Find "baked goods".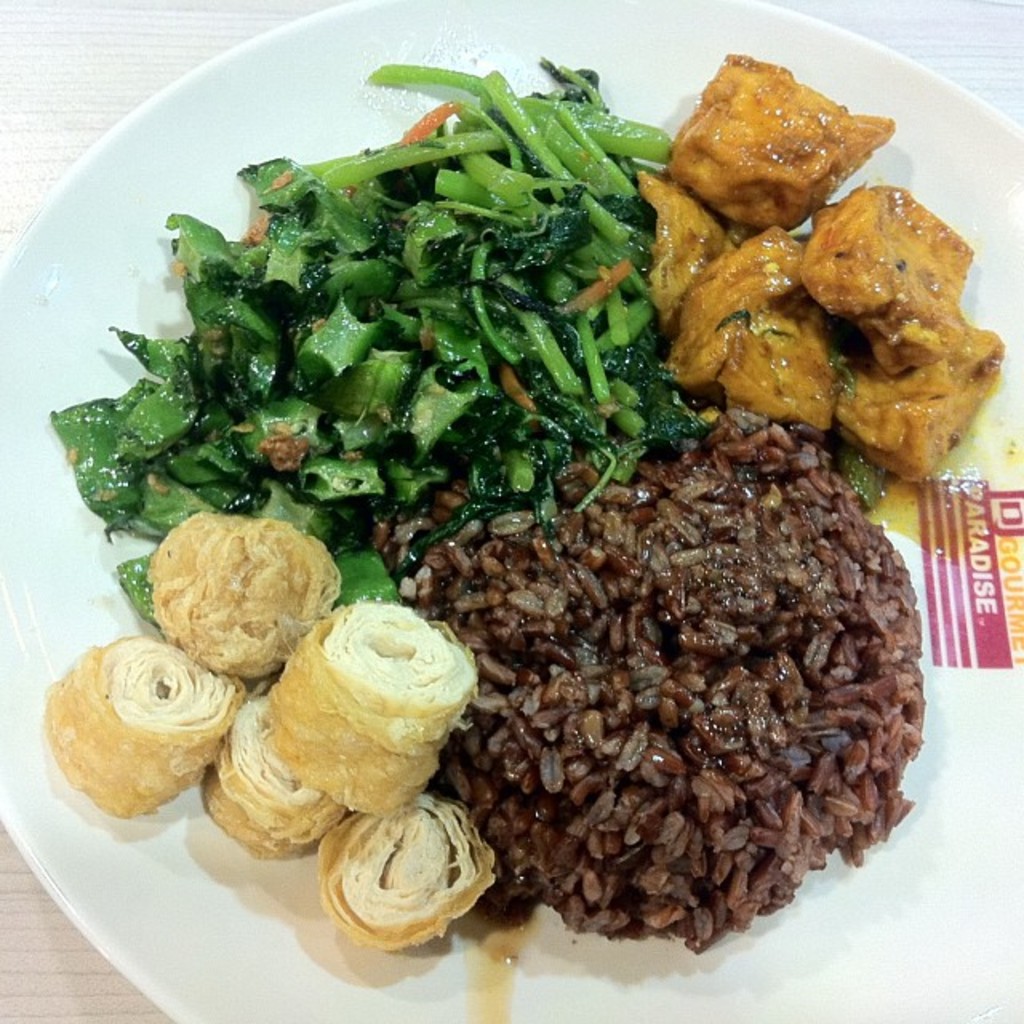
select_region(198, 674, 354, 862).
